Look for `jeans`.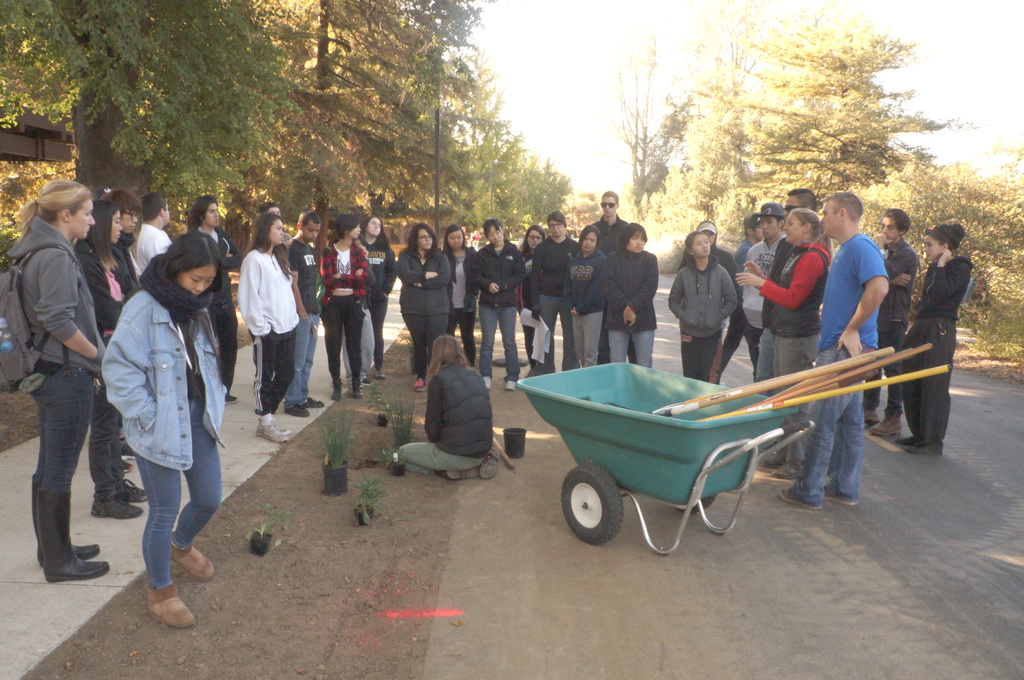
Found: (x1=283, y1=311, x2=317, y2=404).
